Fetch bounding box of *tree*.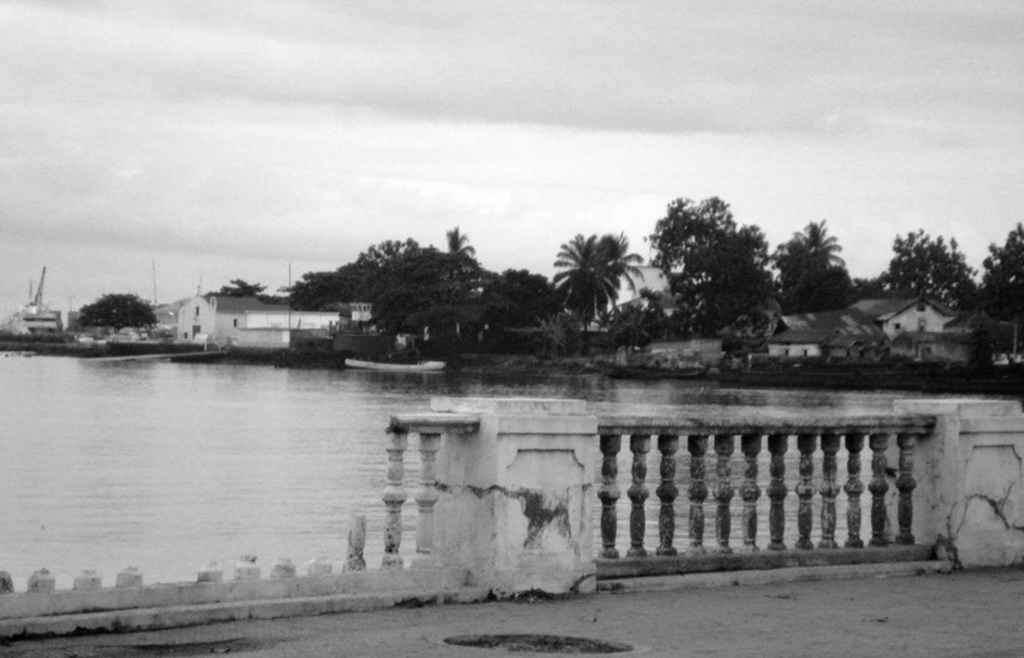
Bbox: locate(596, 230, 645, 320).
